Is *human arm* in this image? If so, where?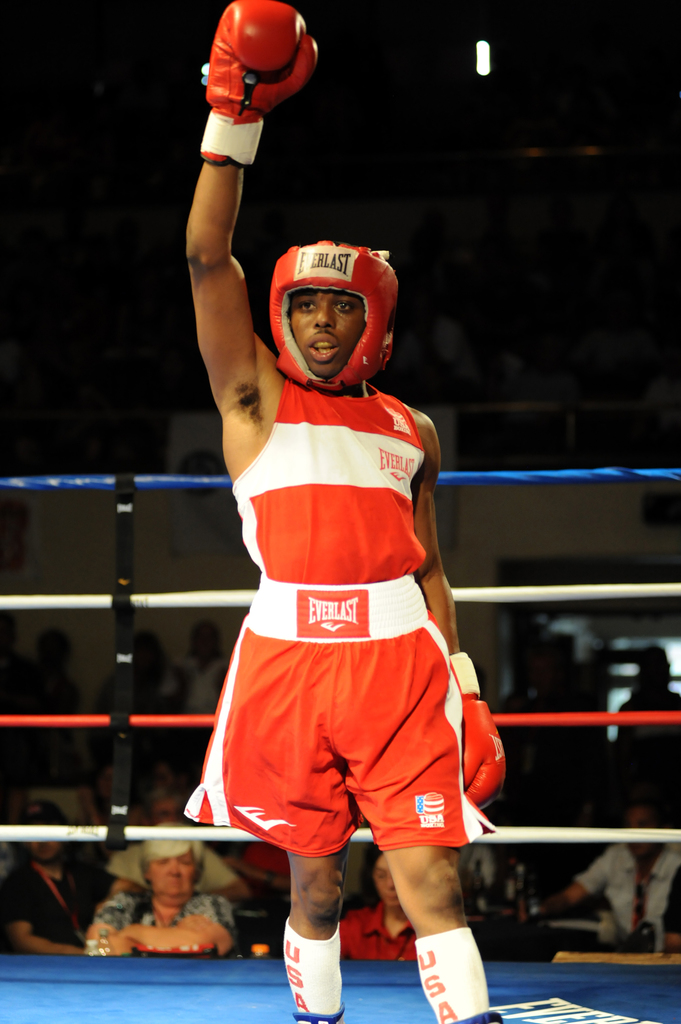
Yes, at 408 404 509 812.
